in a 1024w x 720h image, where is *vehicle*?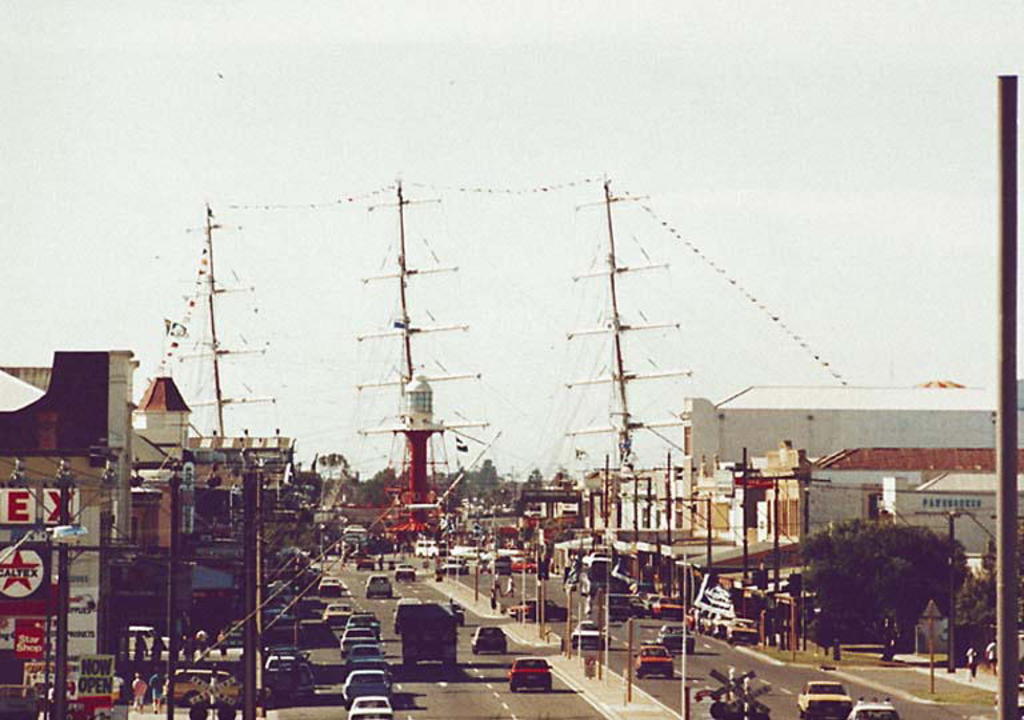
x1=505, y1=653, x2=549, y2=688.
